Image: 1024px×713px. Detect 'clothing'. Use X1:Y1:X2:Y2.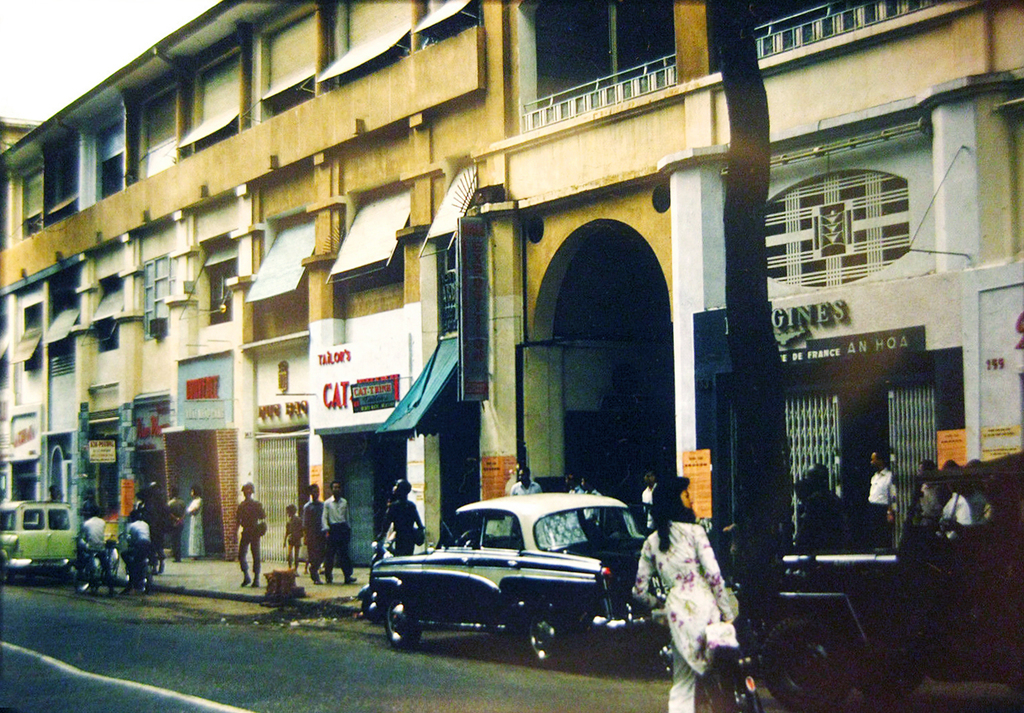
233:496:264:571.
